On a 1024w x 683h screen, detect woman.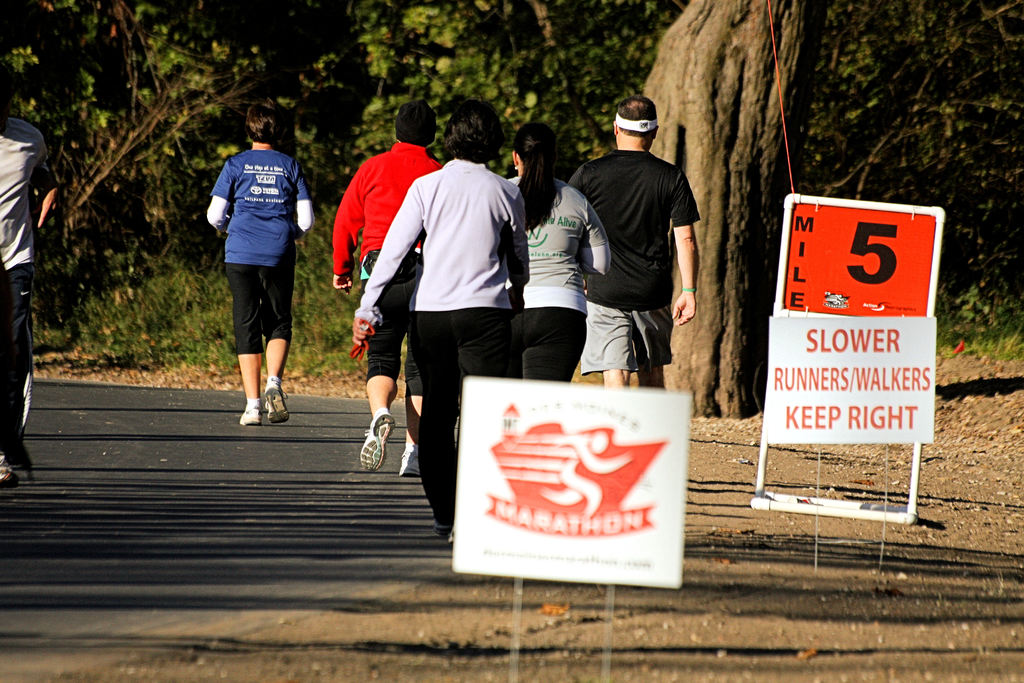
352 126 542 475.
